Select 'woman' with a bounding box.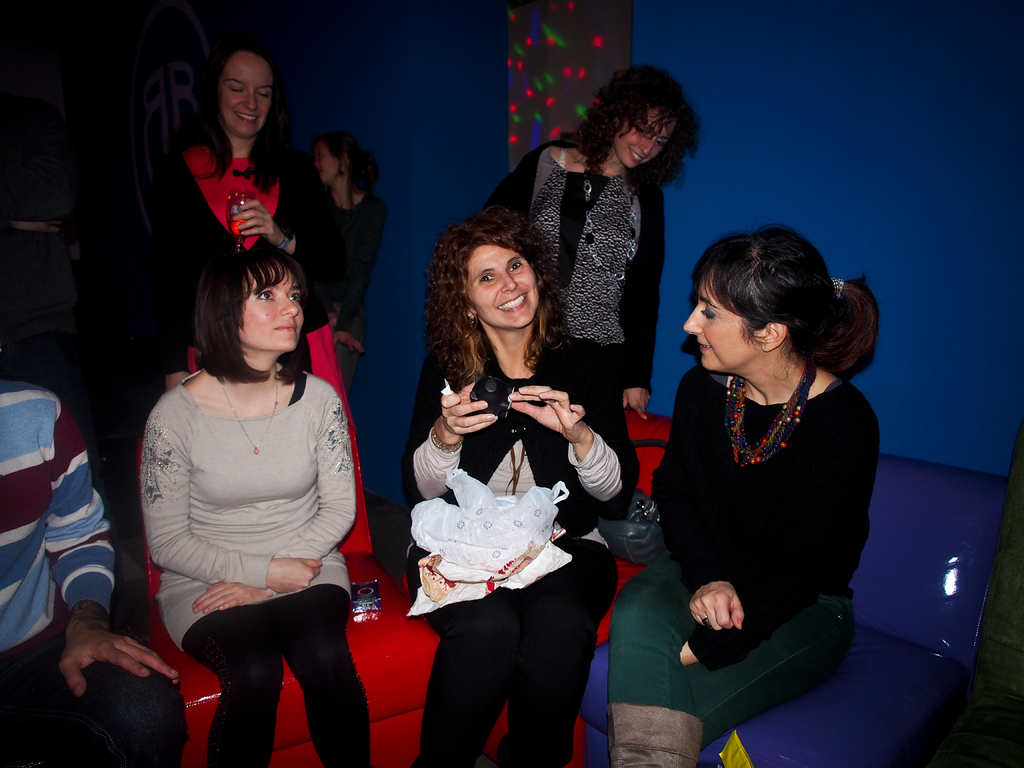
crop(294, 135, 380, 352).
